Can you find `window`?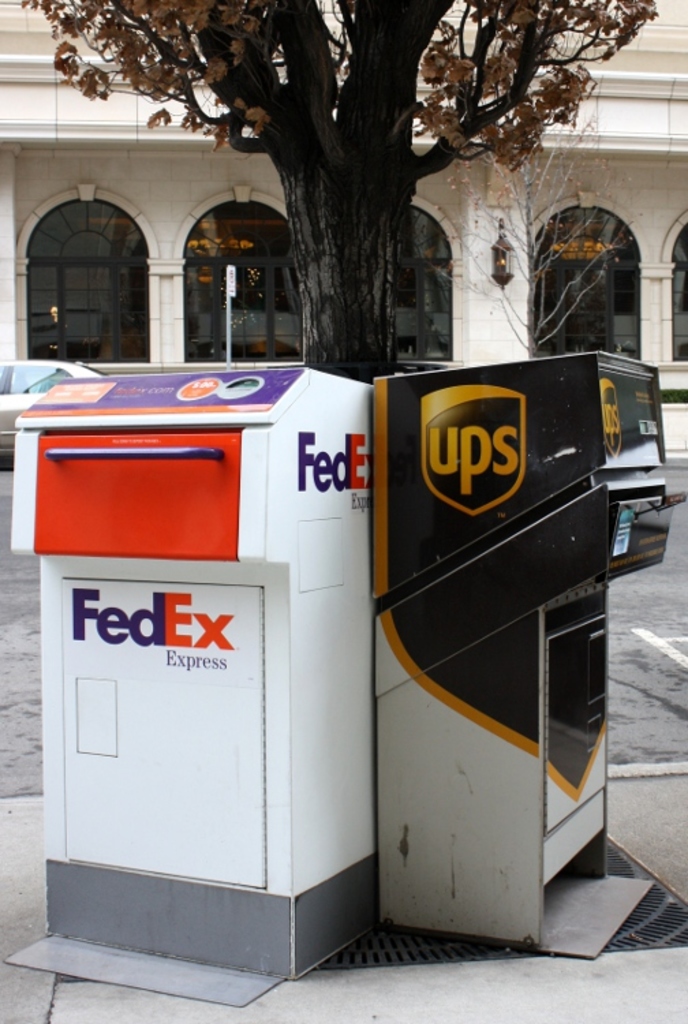
Yes, bounding box: (x1=30, y1=201, x2=147, y2=370).
